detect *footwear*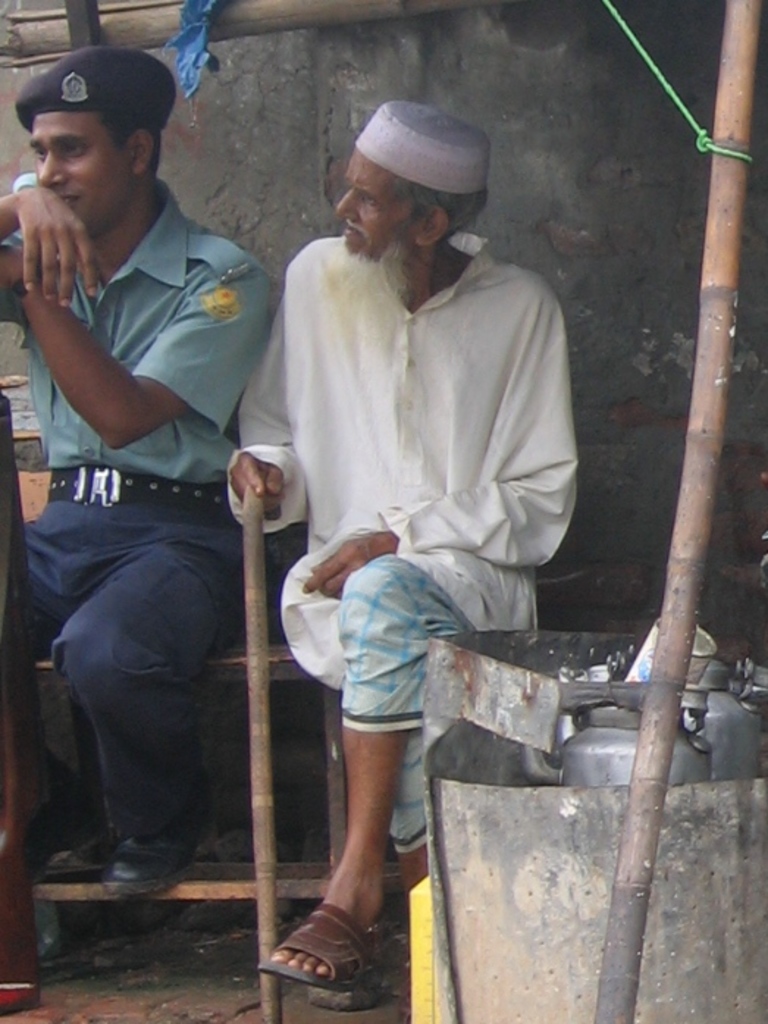
locate(101, 805, 219, 890)
